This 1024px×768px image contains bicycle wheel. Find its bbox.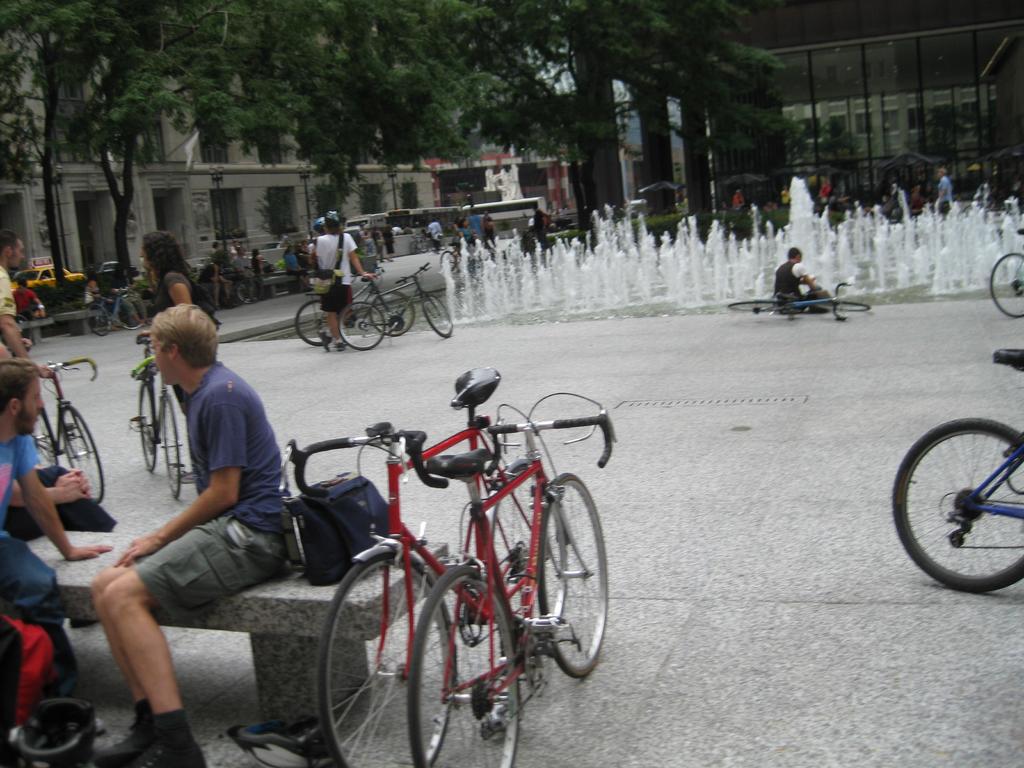
<box>370,291,412,340</box>.
